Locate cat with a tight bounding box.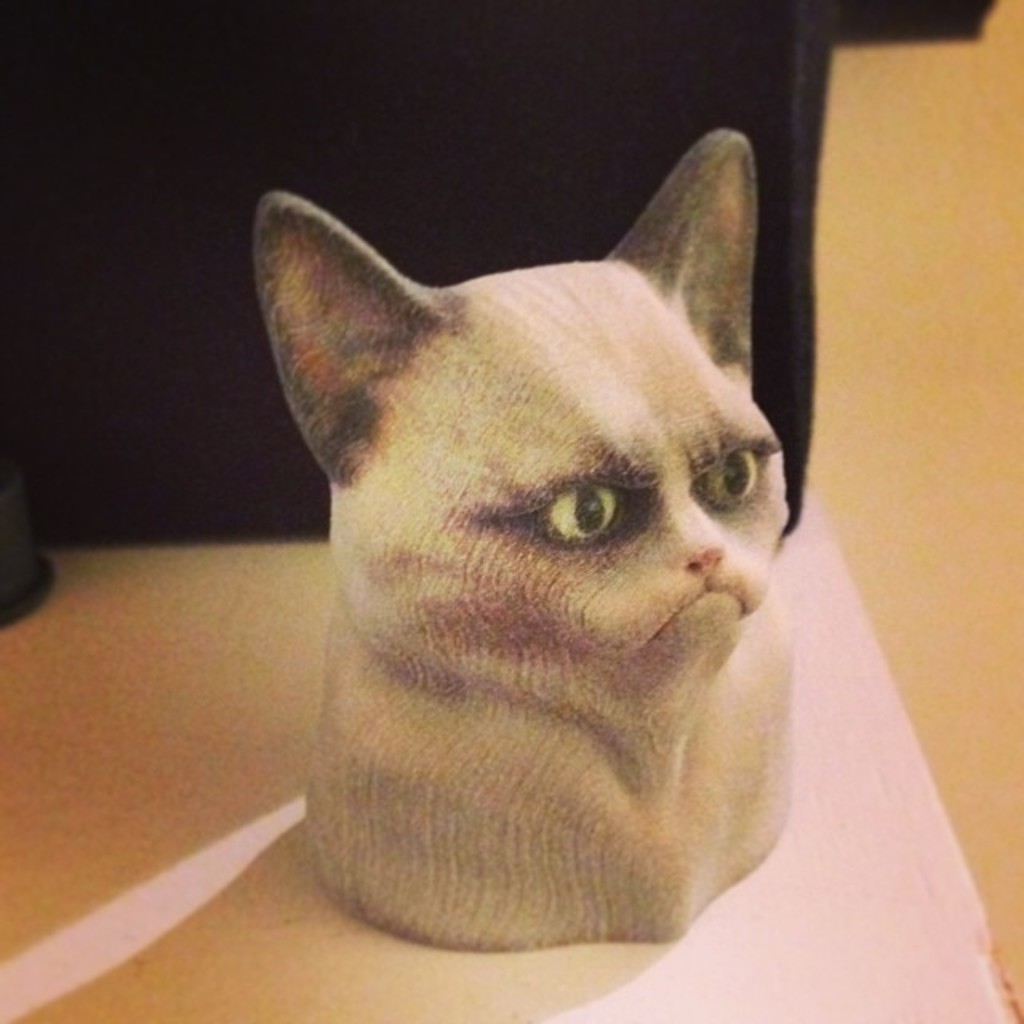
<bbox>250, 131, 792, 957</bbox>.
